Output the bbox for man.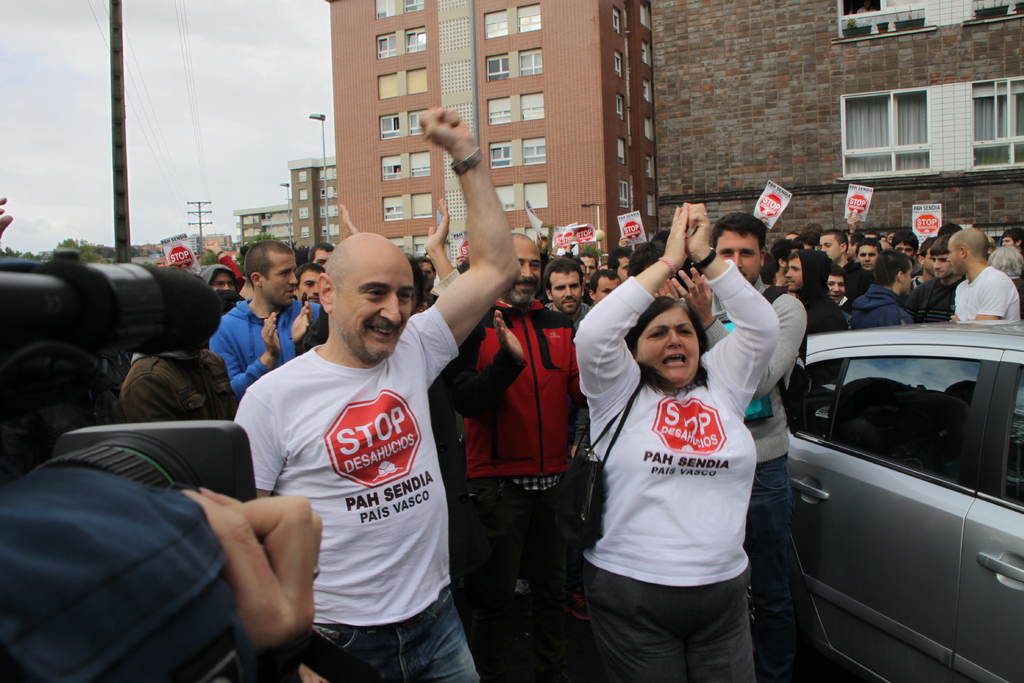
995 218 1023 261.
